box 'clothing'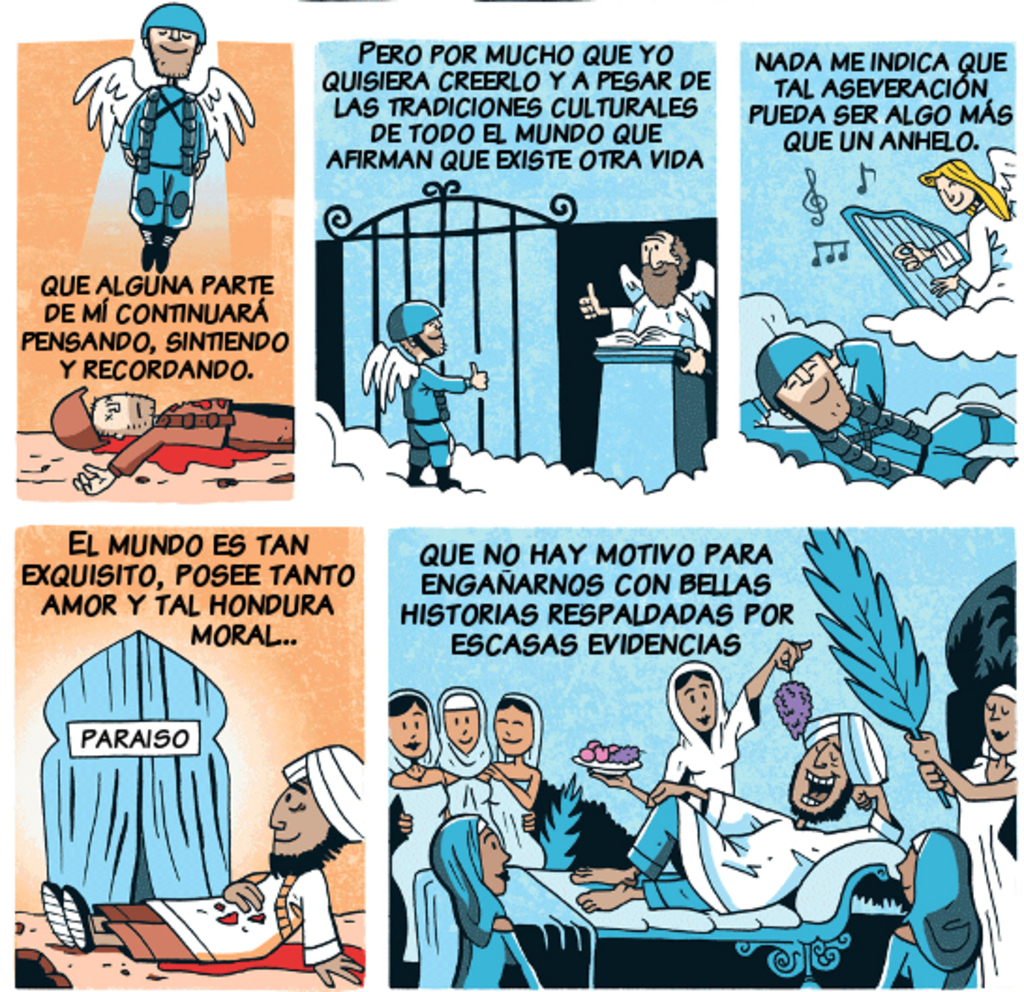
box(99, 853, 351, 962)
